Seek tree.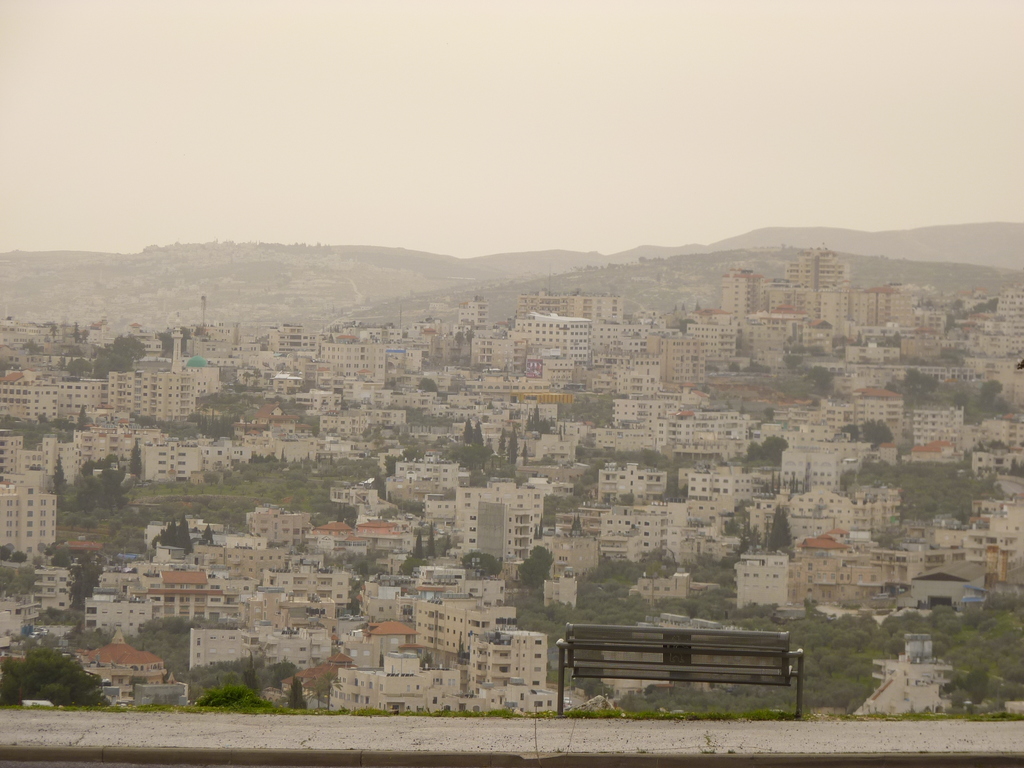
l=619, t=492, r=632, b=505.
